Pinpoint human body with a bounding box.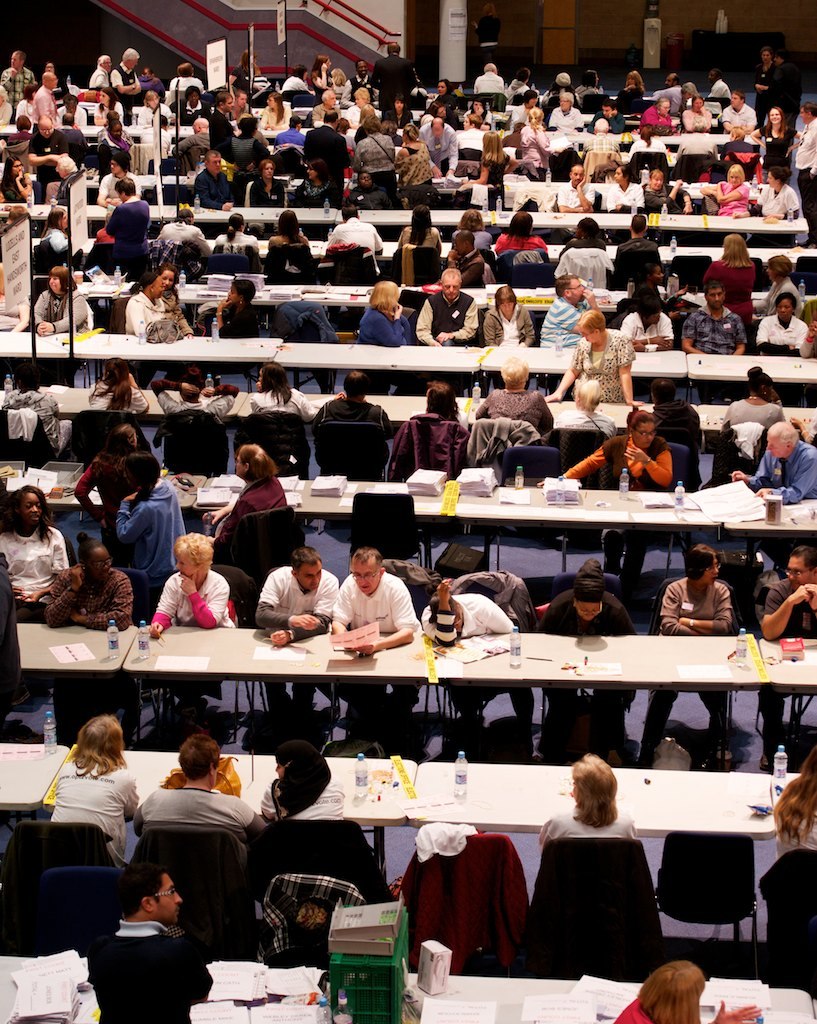
683:303:749:391.
